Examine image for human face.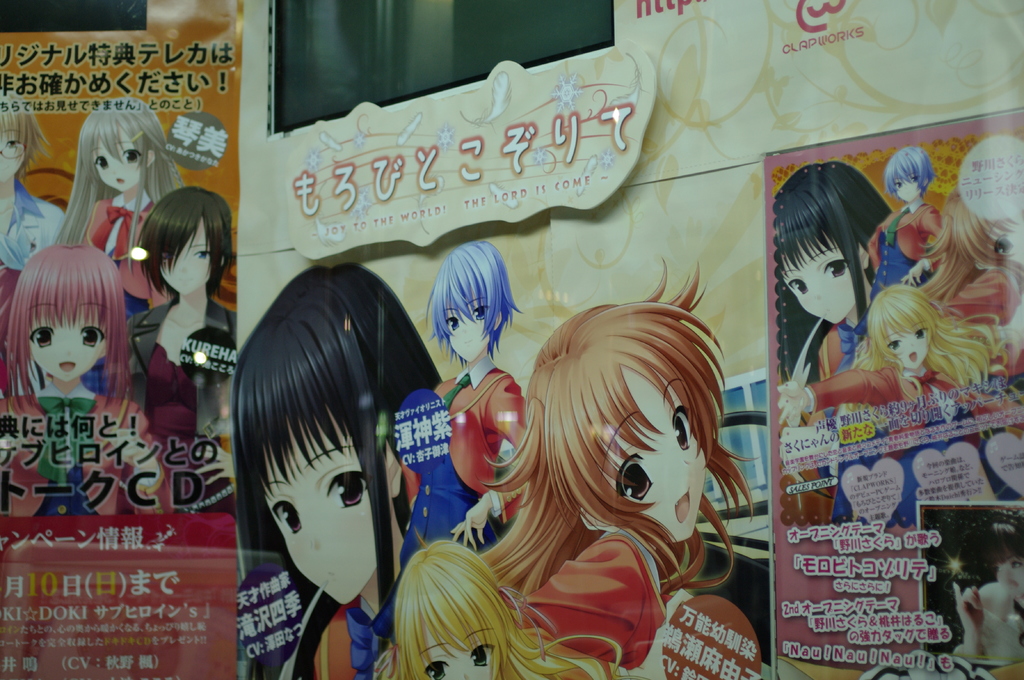
Examination result: l=0, t=132, r=27, b=183.
